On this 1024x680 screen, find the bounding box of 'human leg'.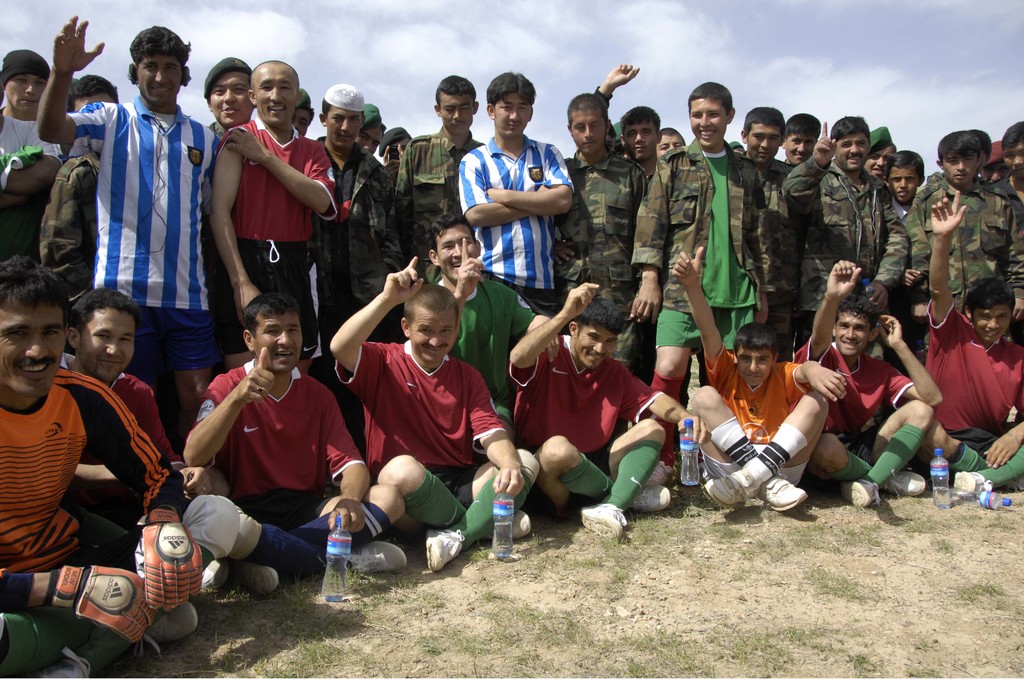
Bounding box: x1=526 y1=433 x2=671 y2=518.
